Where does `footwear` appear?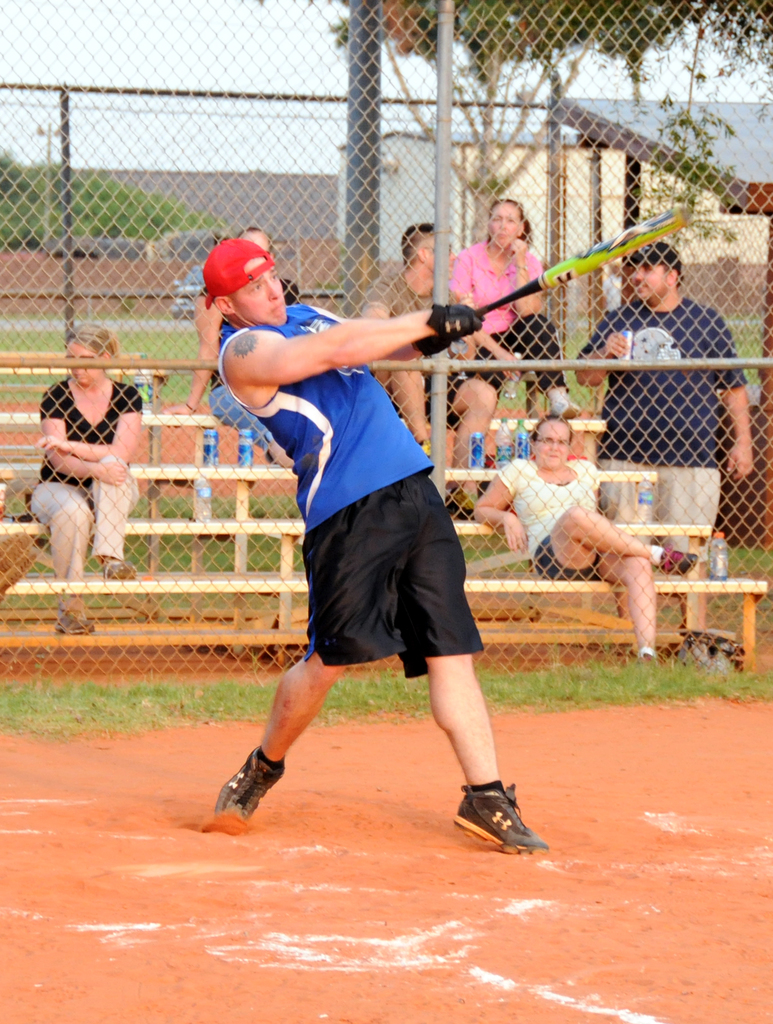
Appears at 450:777:555:860.
